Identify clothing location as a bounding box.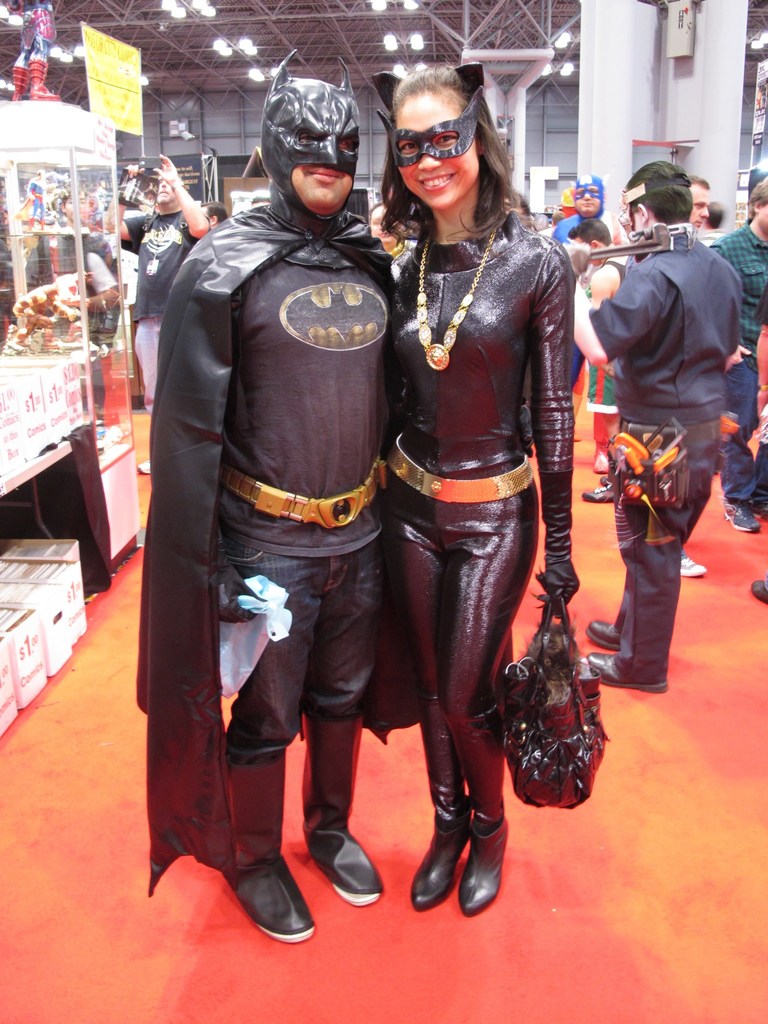
box(365, 200, 580, 837).
